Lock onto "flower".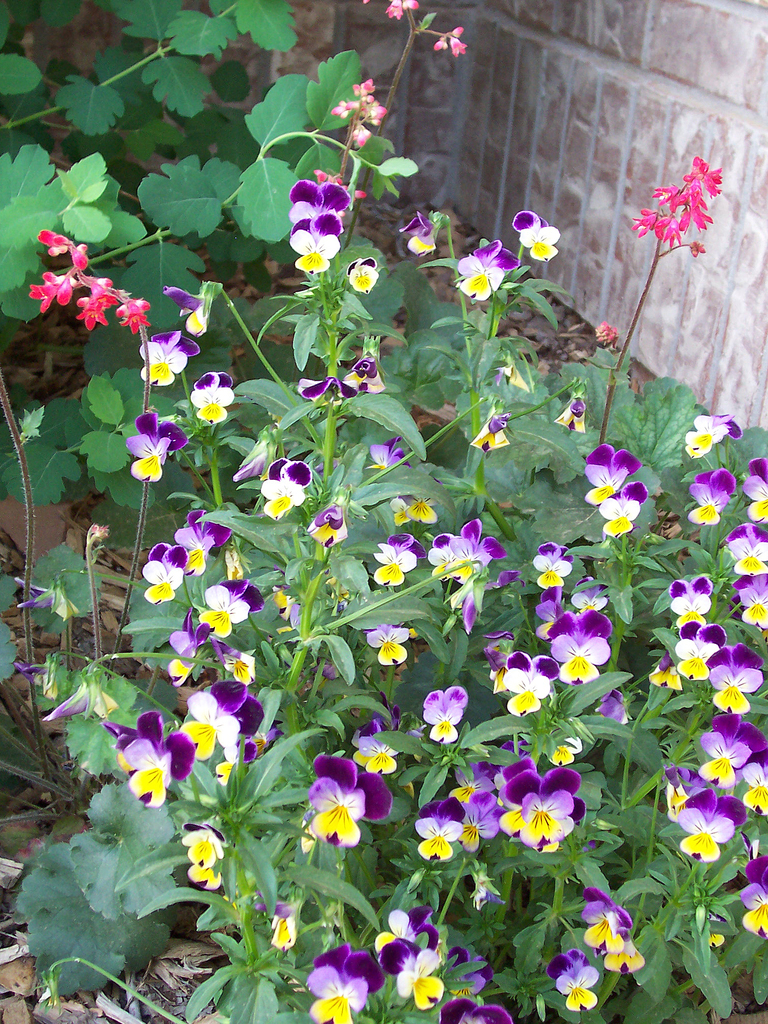
Locked: box(13, 657, 58, 693).
